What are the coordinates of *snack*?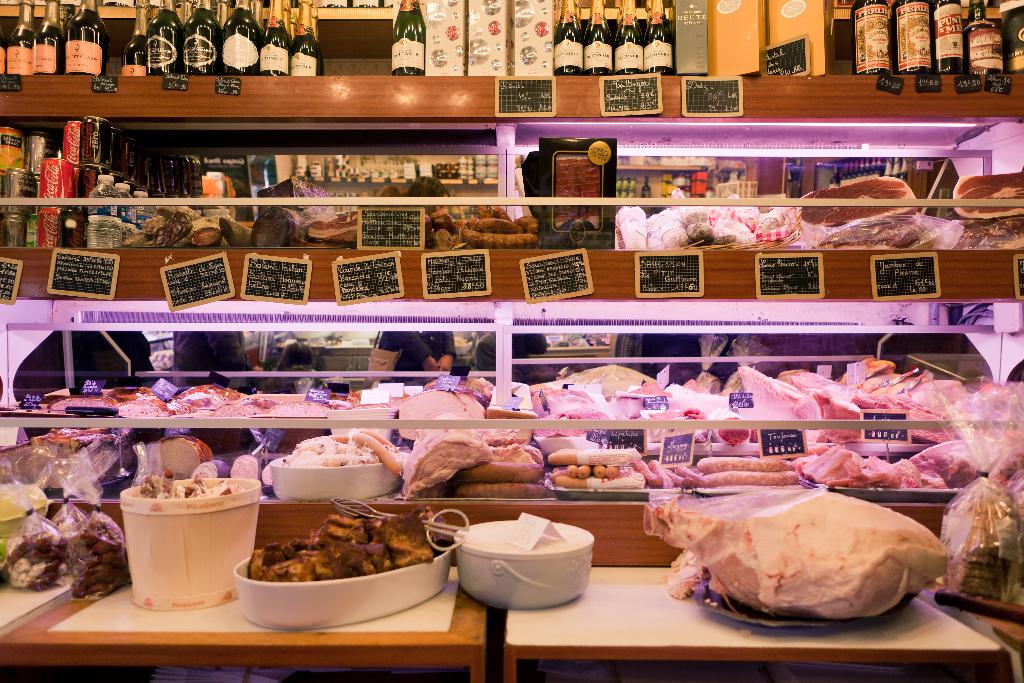
x1=239 y1=504 x2=435 y2=591.
